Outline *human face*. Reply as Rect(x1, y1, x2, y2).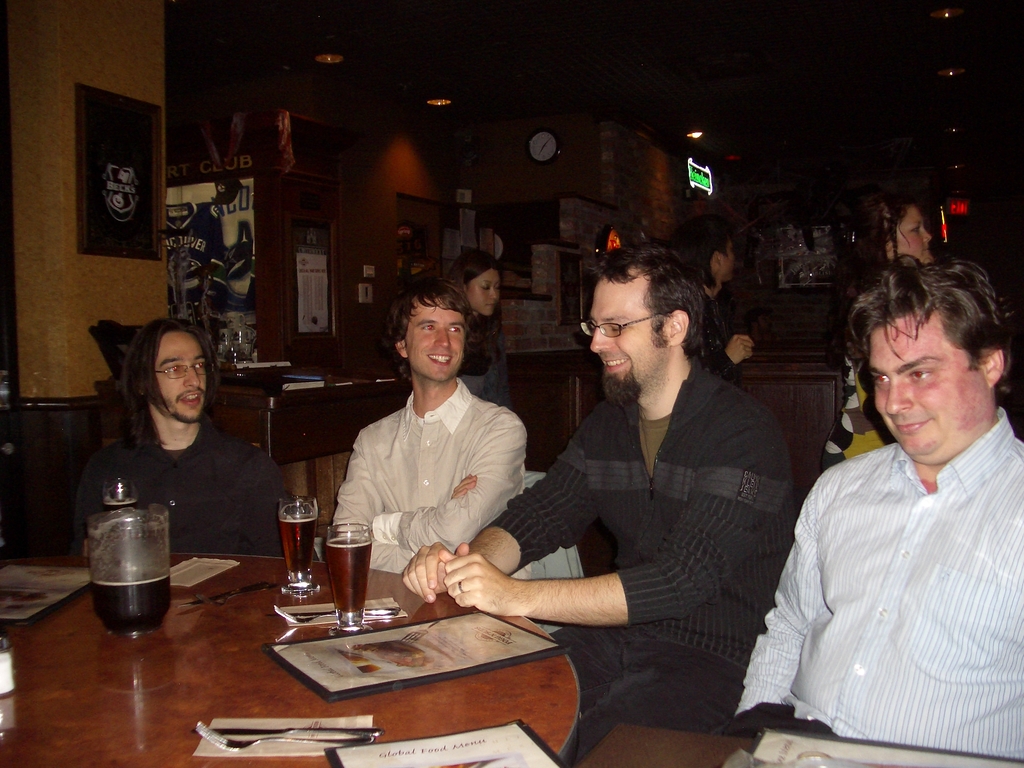
Rect(406, 294, 467, 384).
